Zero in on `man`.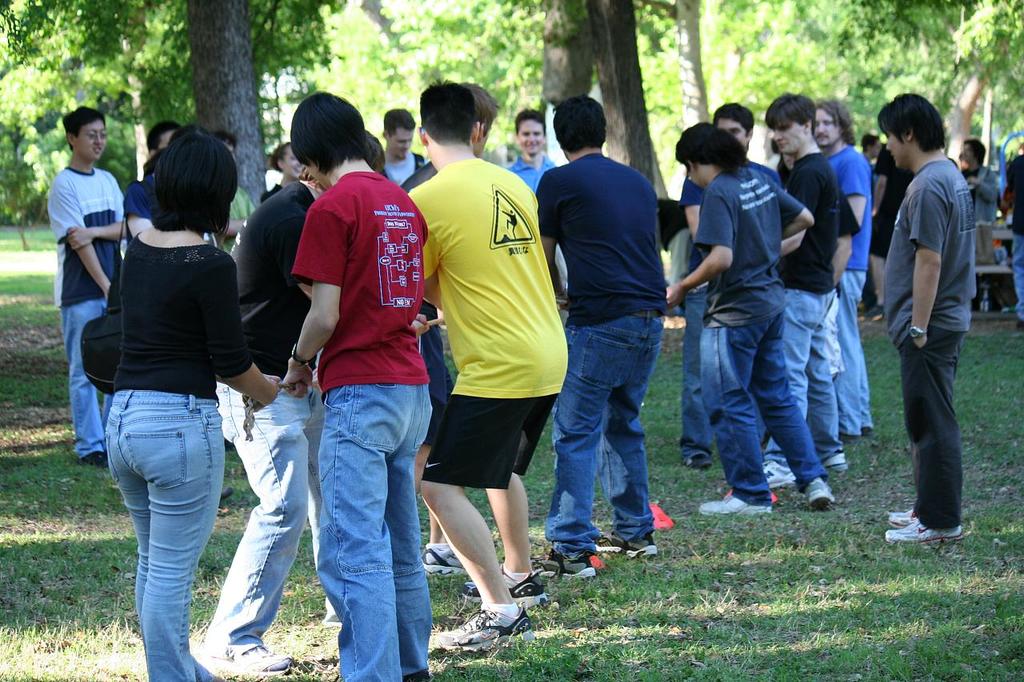
Zeroed in: <bbox>377, 102, 430, 177</bbox>.
